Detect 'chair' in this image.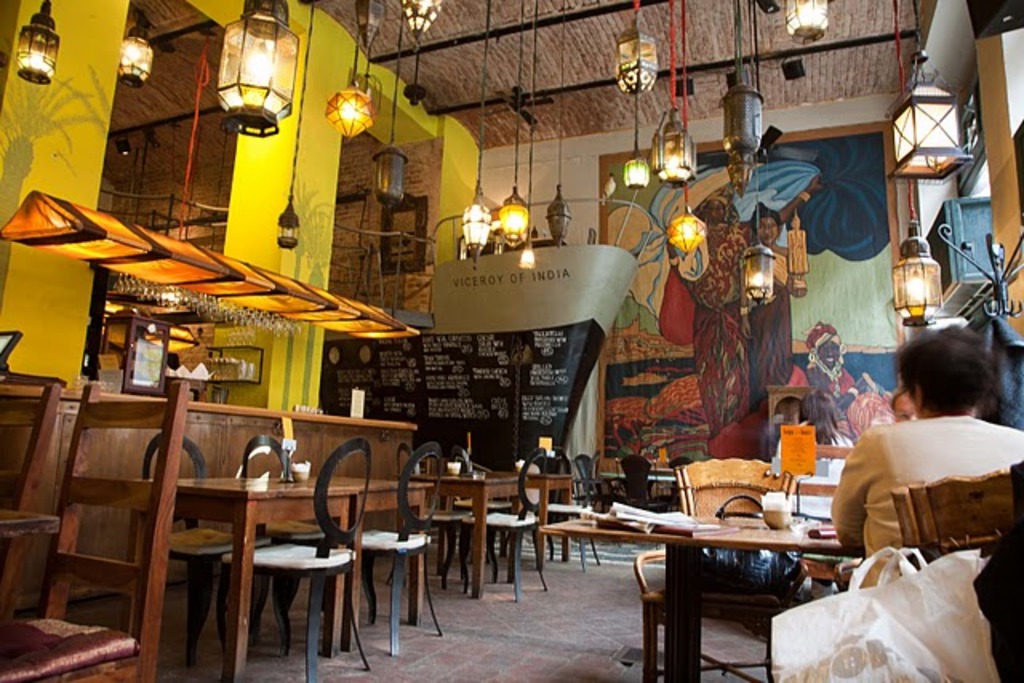
Detection: region(610, 456, 667, 547).
